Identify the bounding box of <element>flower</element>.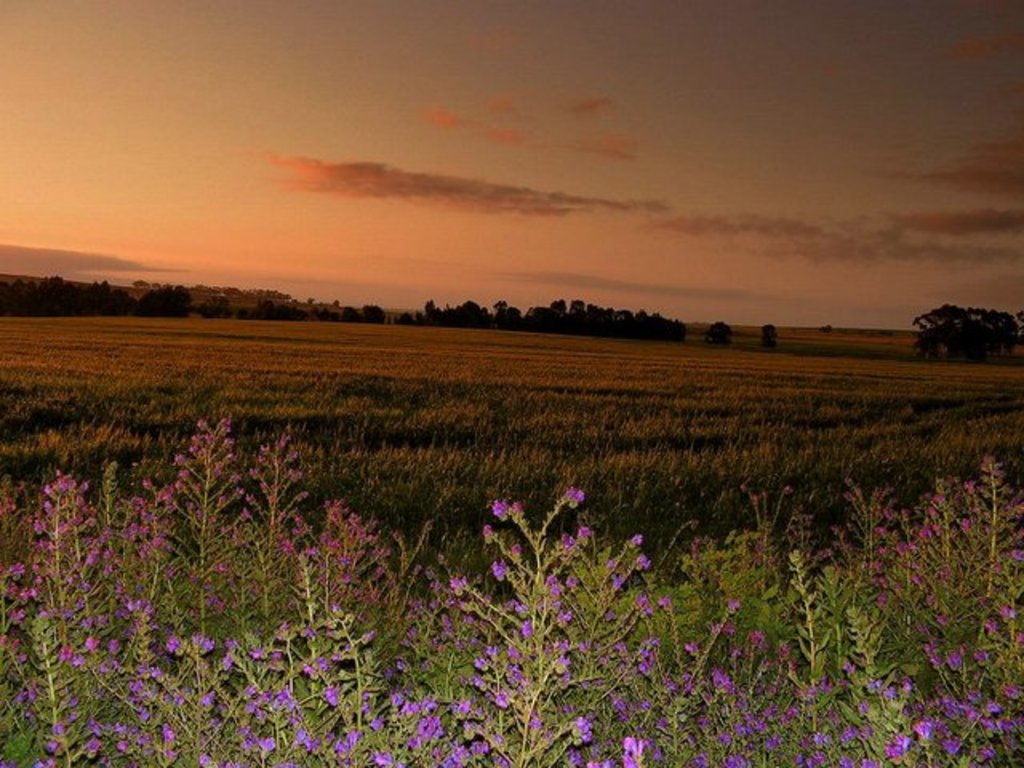
800:750:829:766.
